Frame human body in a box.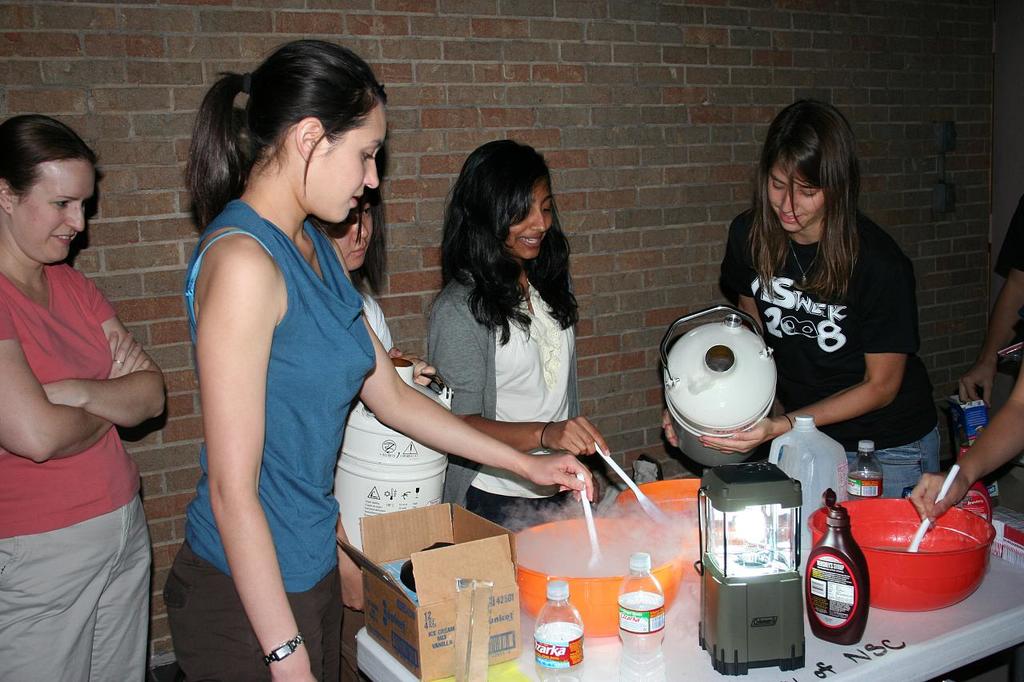
159, 201, 594, 681.
